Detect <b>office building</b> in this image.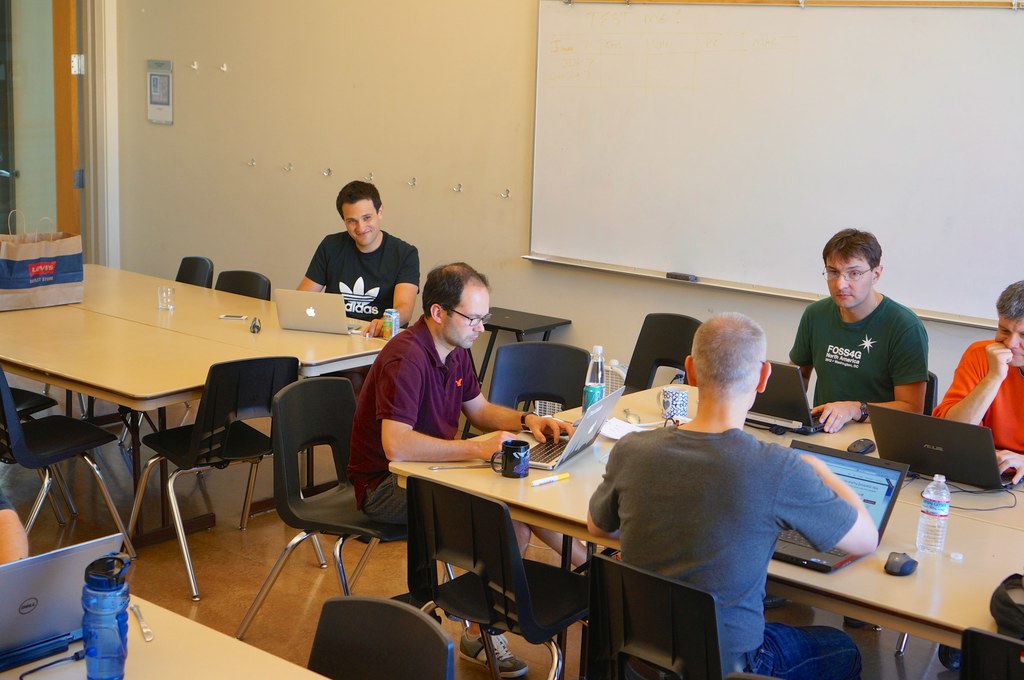
Detection: bbox(26, 41, 1009, 668).
